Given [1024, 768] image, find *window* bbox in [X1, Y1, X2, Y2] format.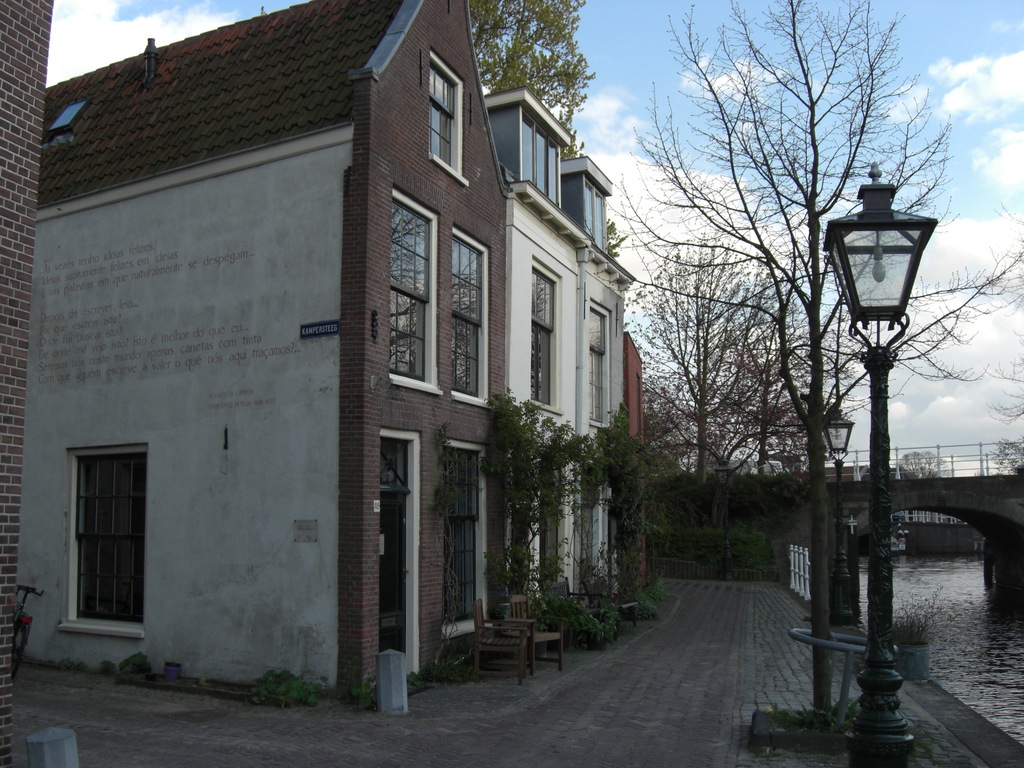
[392, 290, 428, 380].
